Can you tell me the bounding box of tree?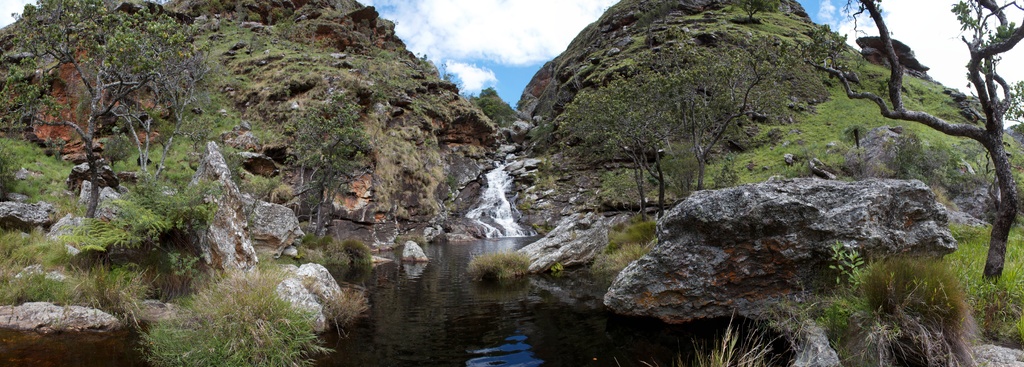
(left=808, top=0, right=1023, bottom=287).
